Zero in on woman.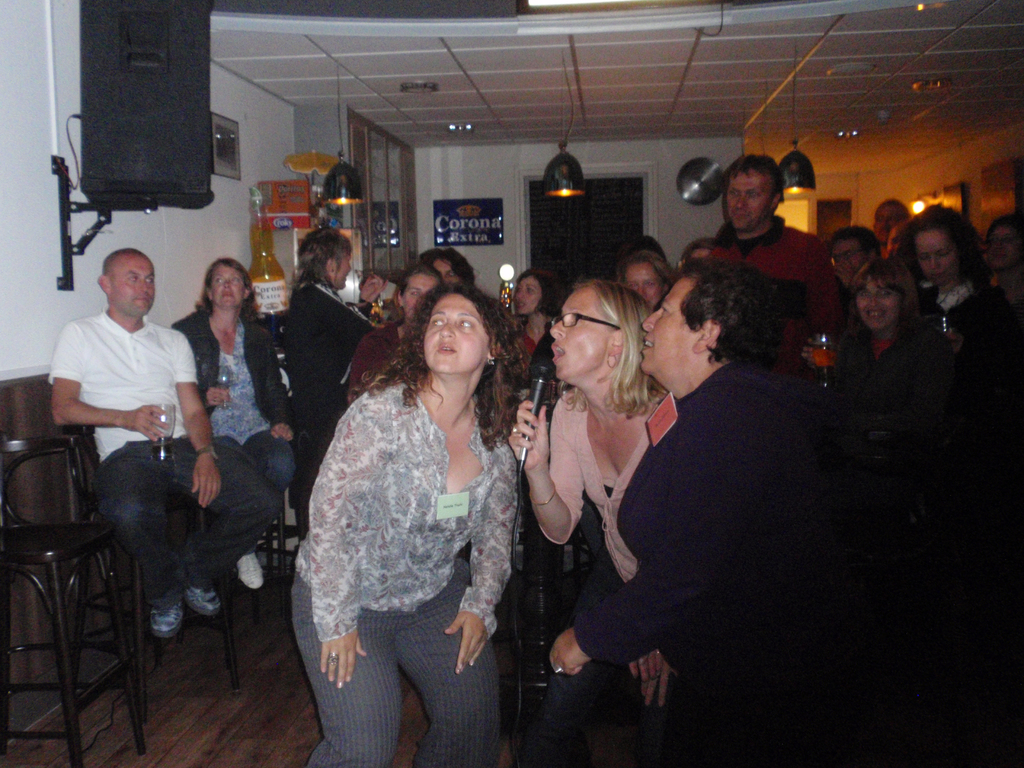
Zeroed in: 509 271 562 423.
